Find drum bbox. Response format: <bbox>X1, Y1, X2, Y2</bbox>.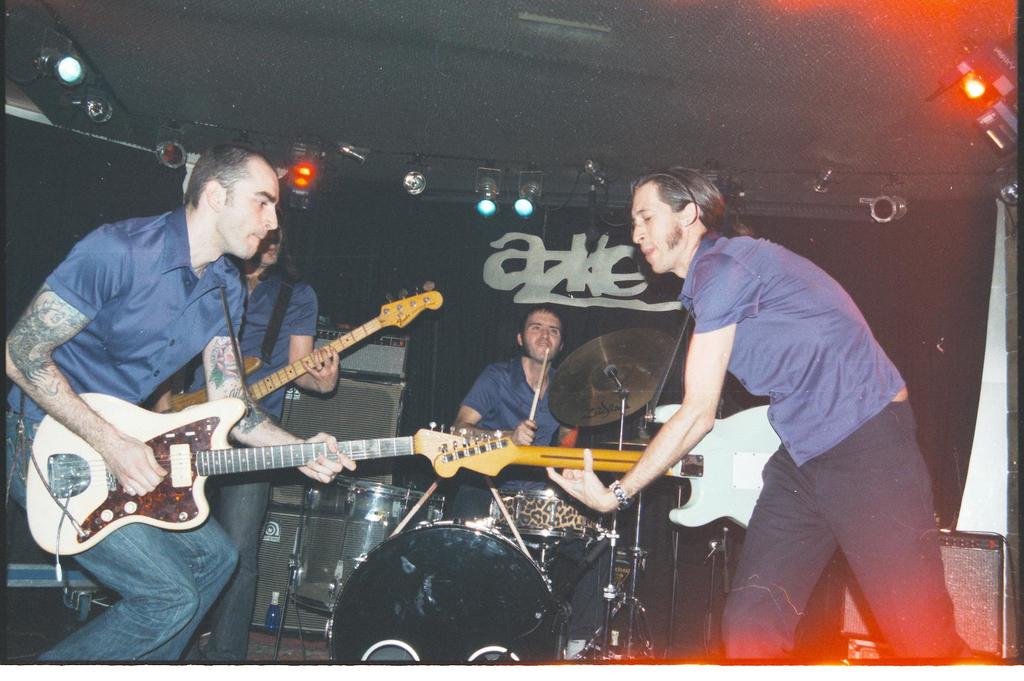
<bbox>330, 518, 562, 678</bbox>.
